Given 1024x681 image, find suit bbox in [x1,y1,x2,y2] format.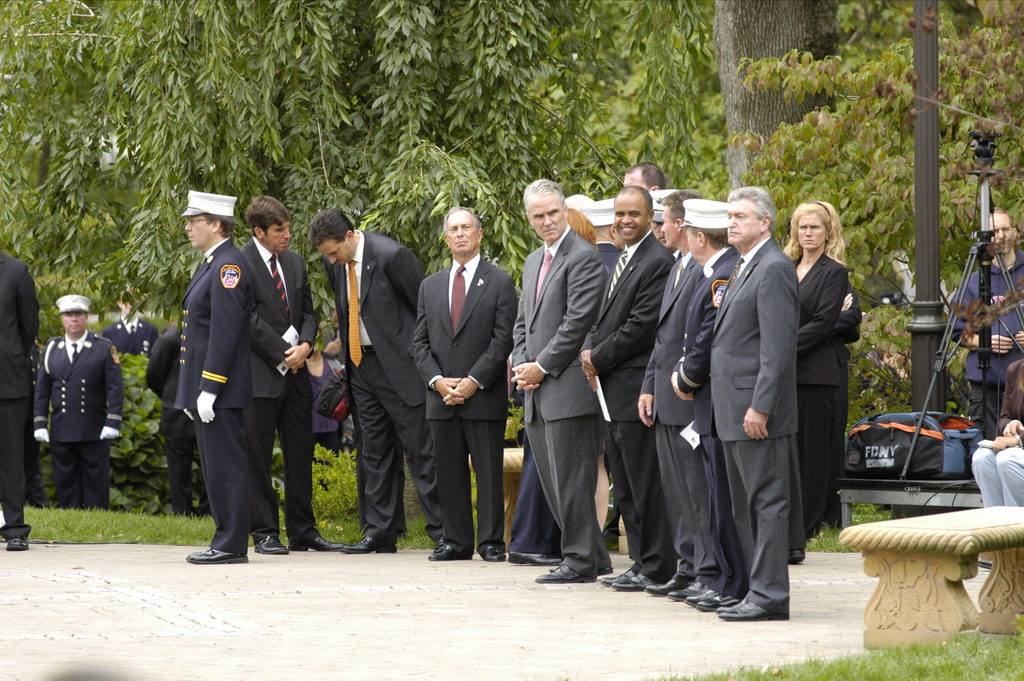
[237,236,321,542].
